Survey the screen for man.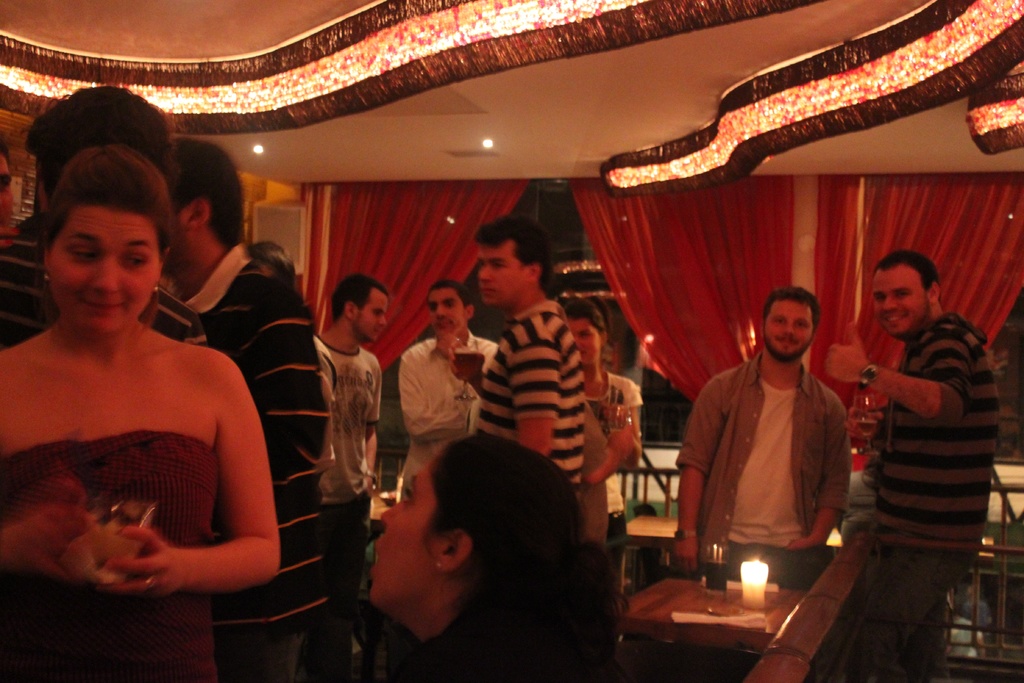
Survey found: <box>0,88,202,360</box>.
